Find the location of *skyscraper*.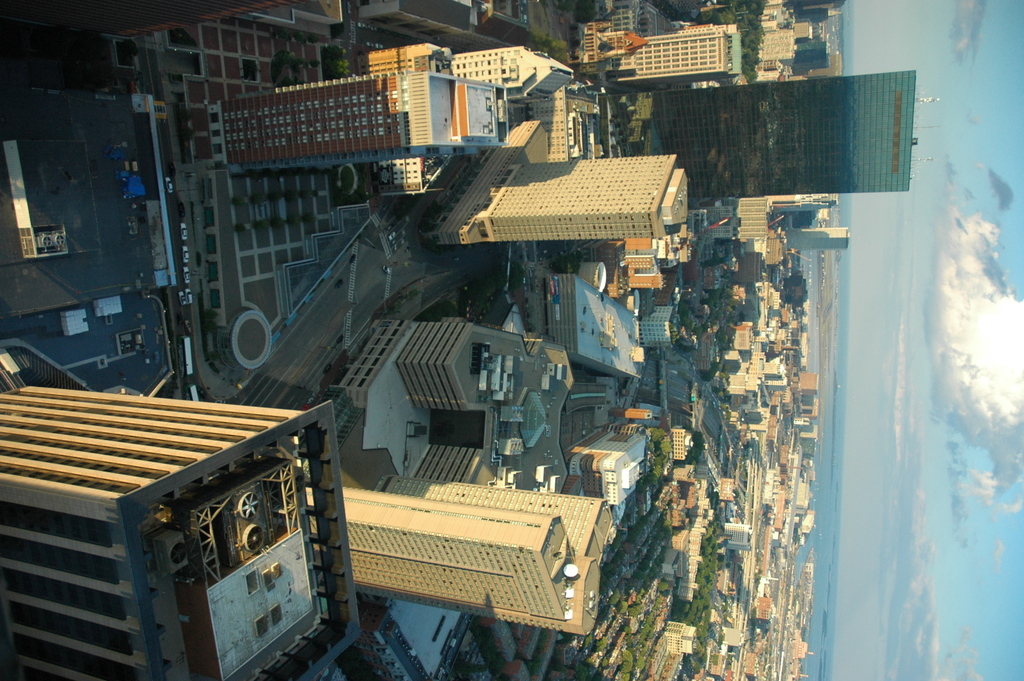
Location: [422, 117, 684, 253].
